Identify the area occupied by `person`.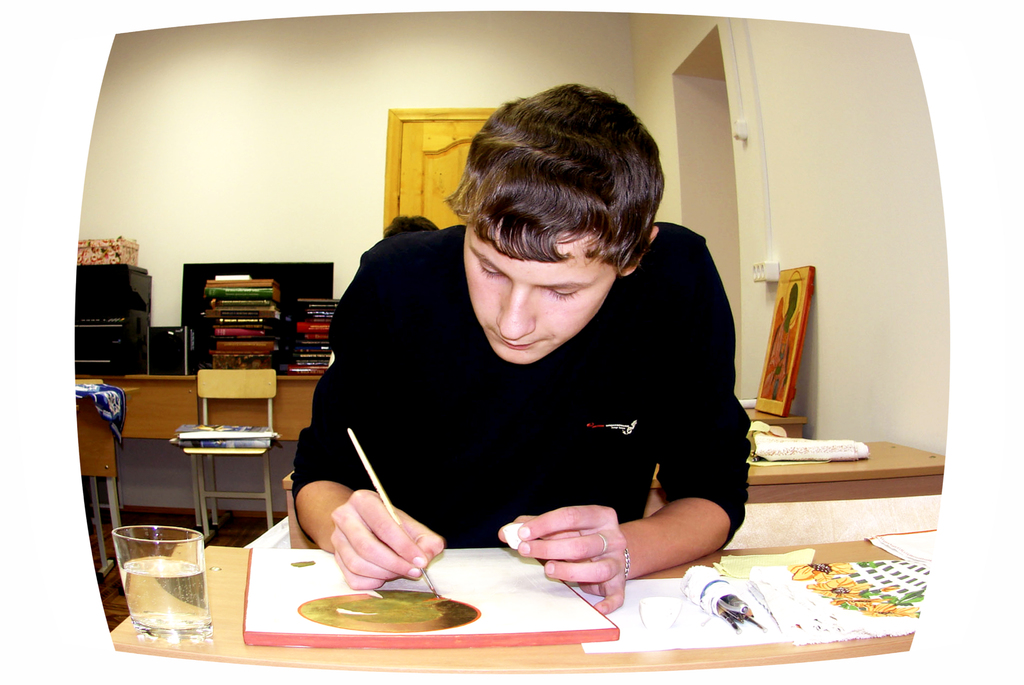
Area: region(308, 77, 770, 634).
